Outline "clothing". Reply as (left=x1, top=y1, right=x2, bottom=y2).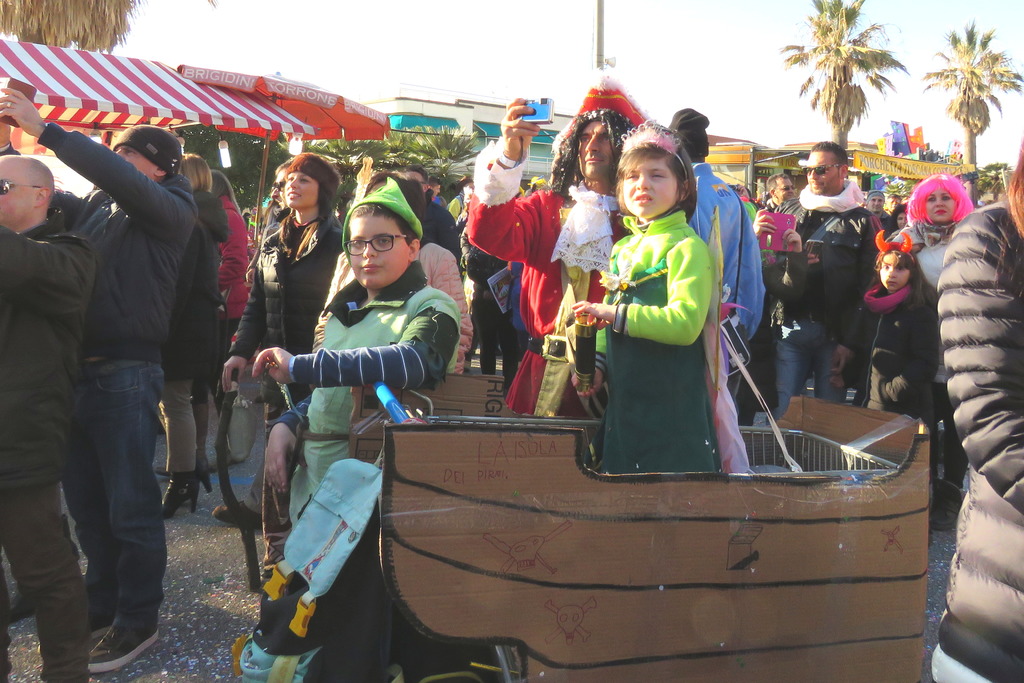
(left=0, top=119, right=196, bottom=359).
